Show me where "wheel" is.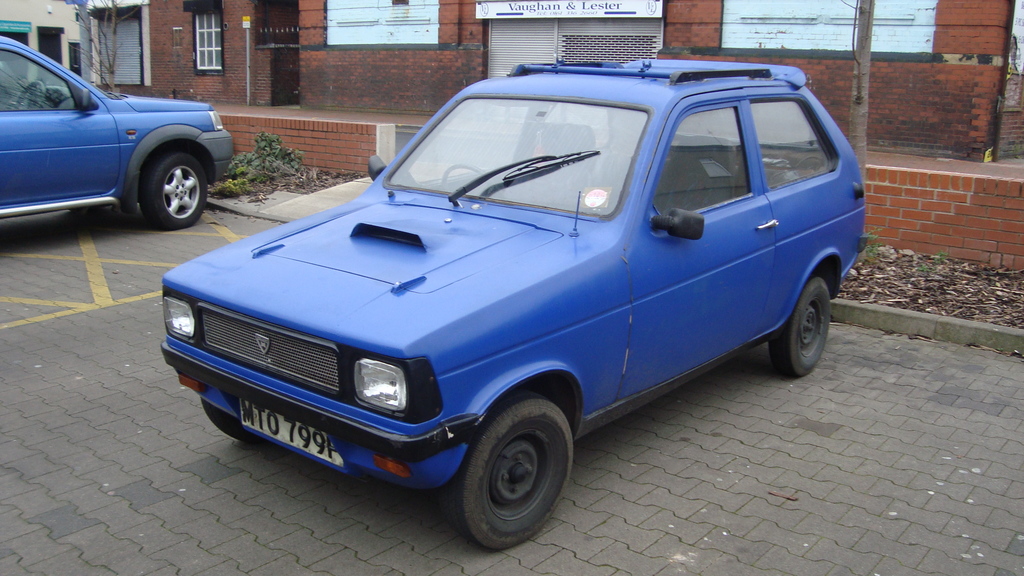
"wheel" is at BBox(442, 162, 491, 187).
